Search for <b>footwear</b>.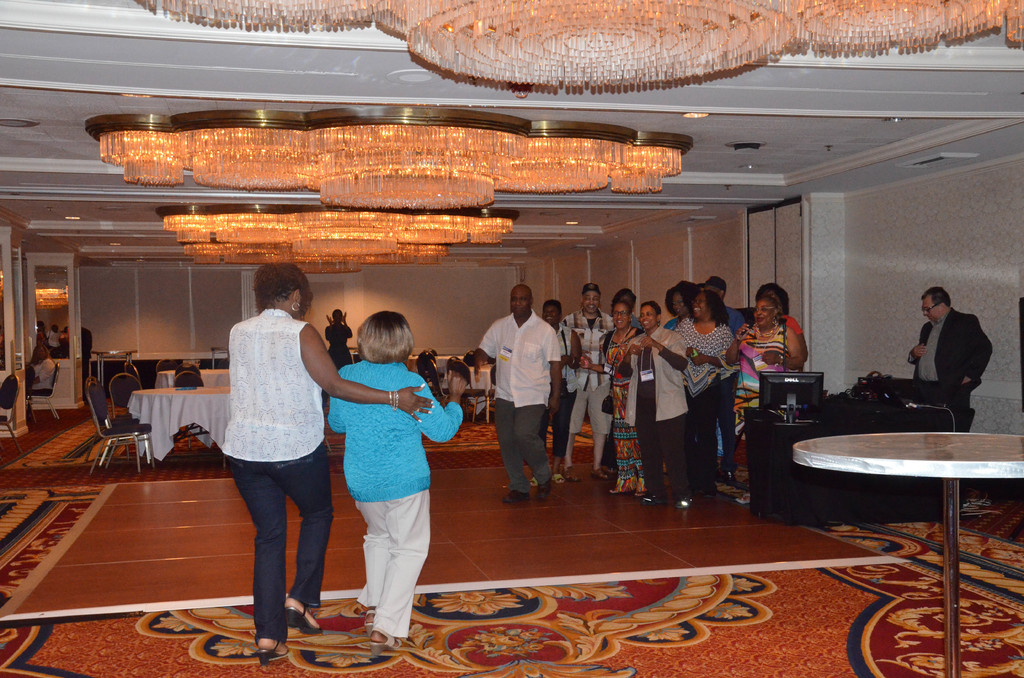
Found at x1=535, y1=479, x2=550, y2=501.
